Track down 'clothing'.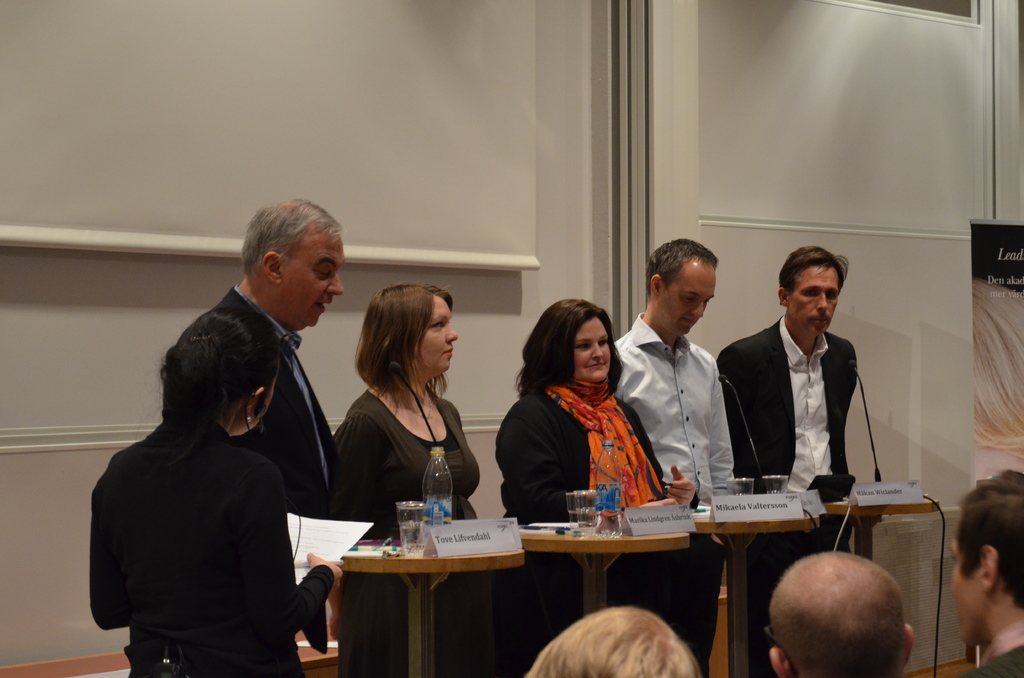
Tracked to box=[714, 318, 855, 677].
